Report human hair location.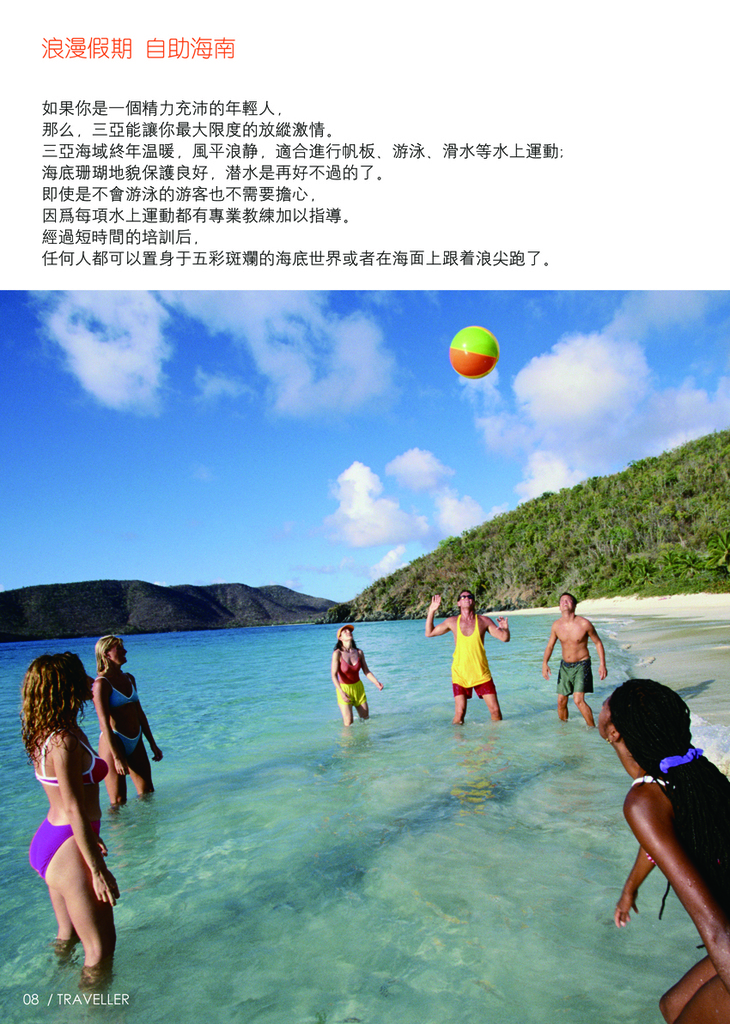
Report: x1=456, y1=591, x2=474, y2=604.
